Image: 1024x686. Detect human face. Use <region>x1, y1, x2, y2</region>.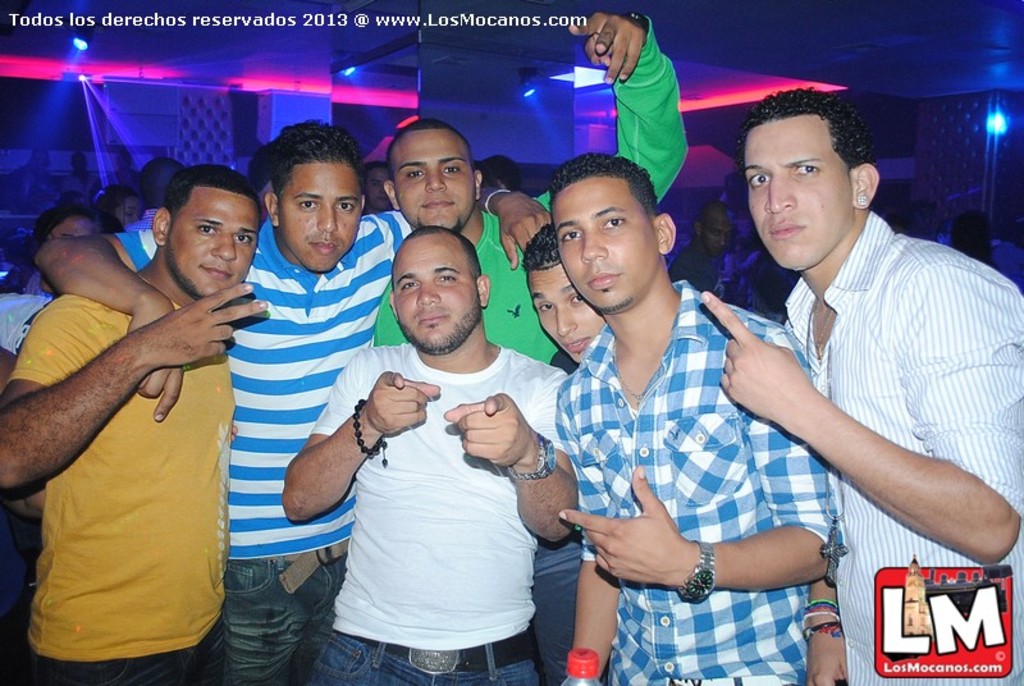
<region>280, 164, 362, 271</region>.
